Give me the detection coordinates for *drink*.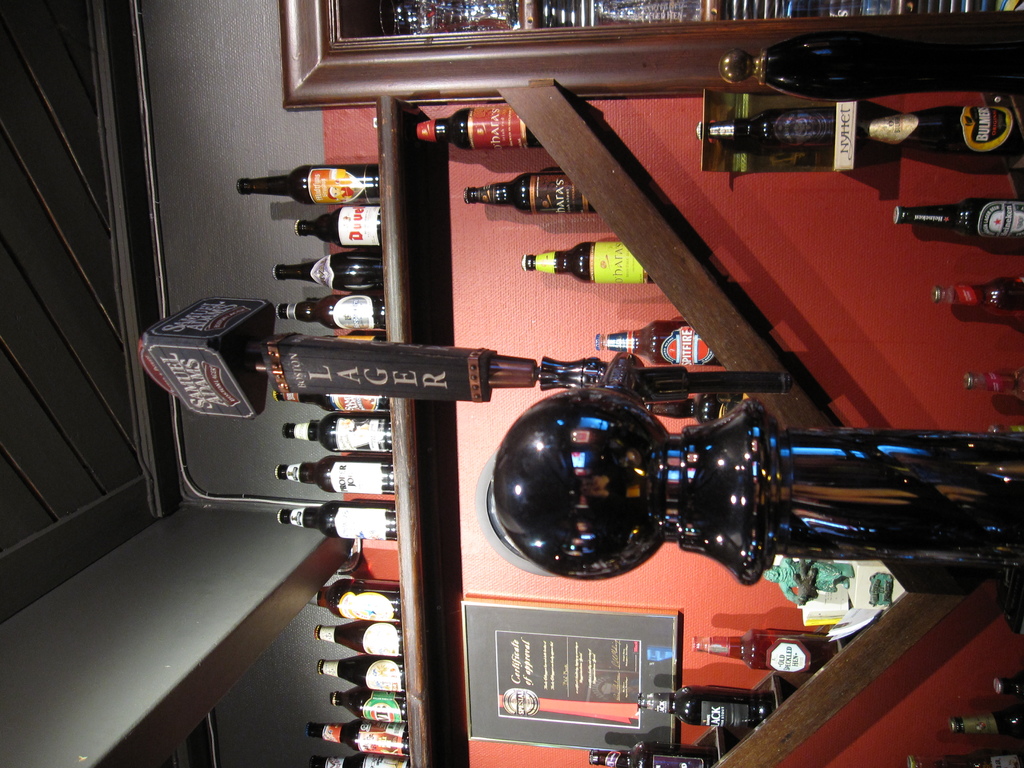
<bbox>519, 242, 658, 284</bbox>.
